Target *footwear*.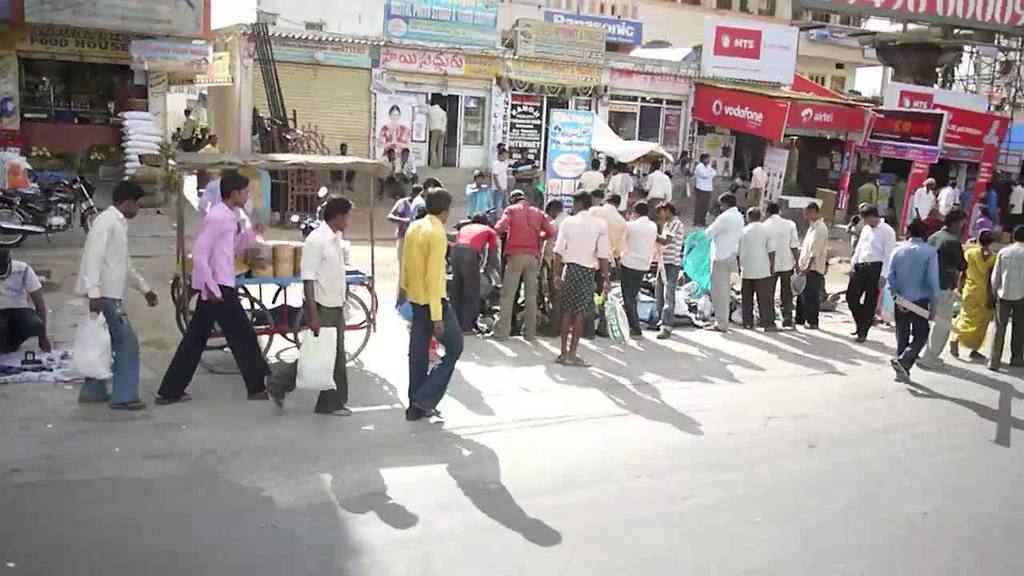
Target region: box(801, 326, 821, 330).
